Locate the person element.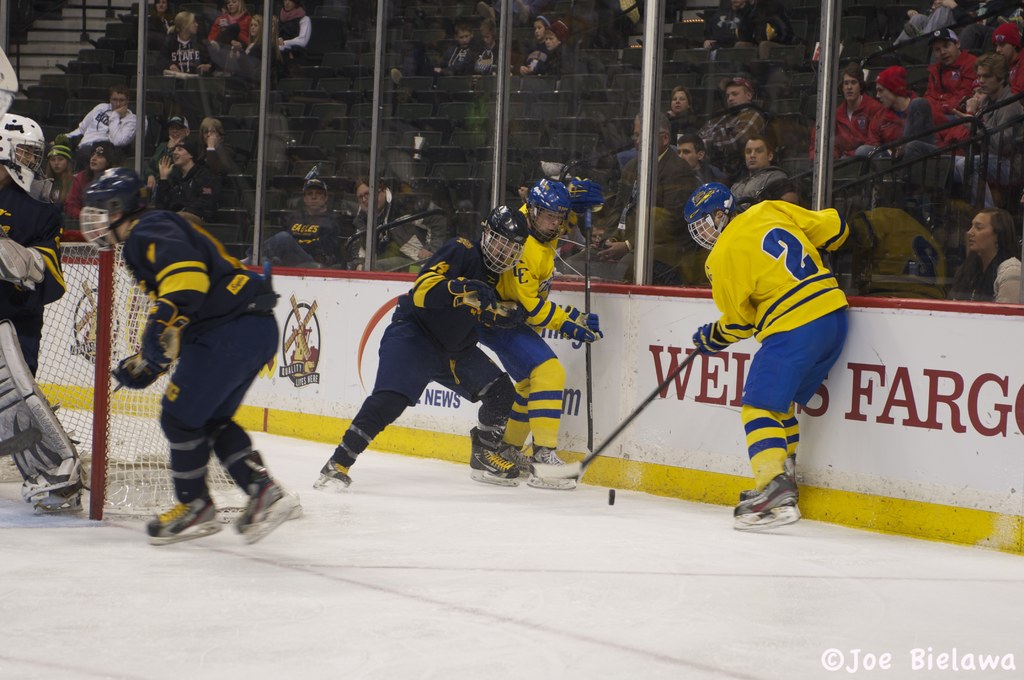
Element bbox: select_region(726, 134, 792, 201).
